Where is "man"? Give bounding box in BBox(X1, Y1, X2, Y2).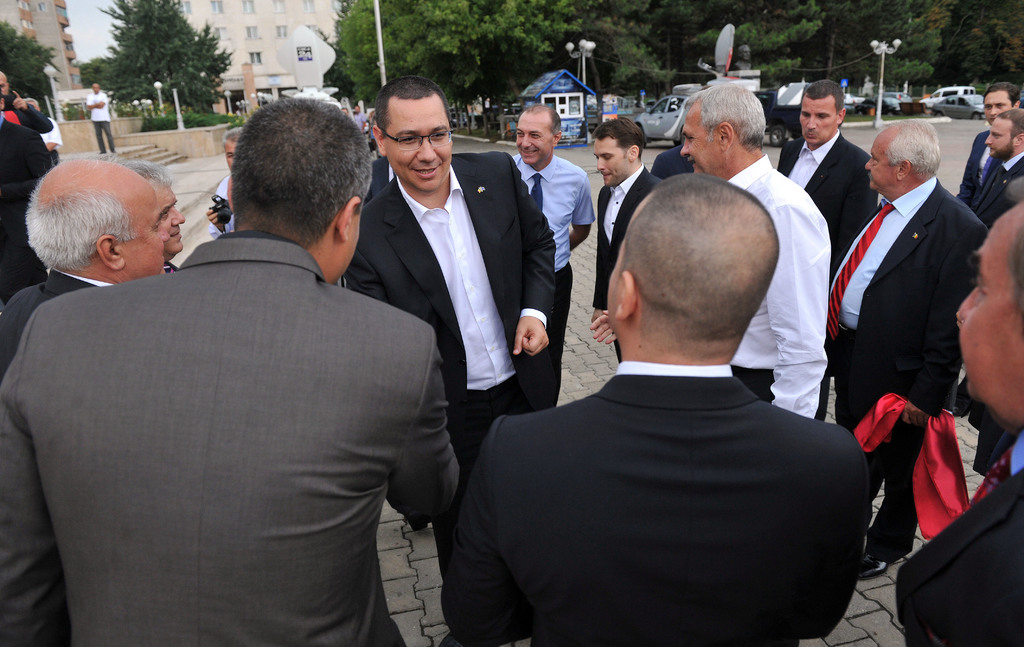
BBox(648, 147, 697, 183).
